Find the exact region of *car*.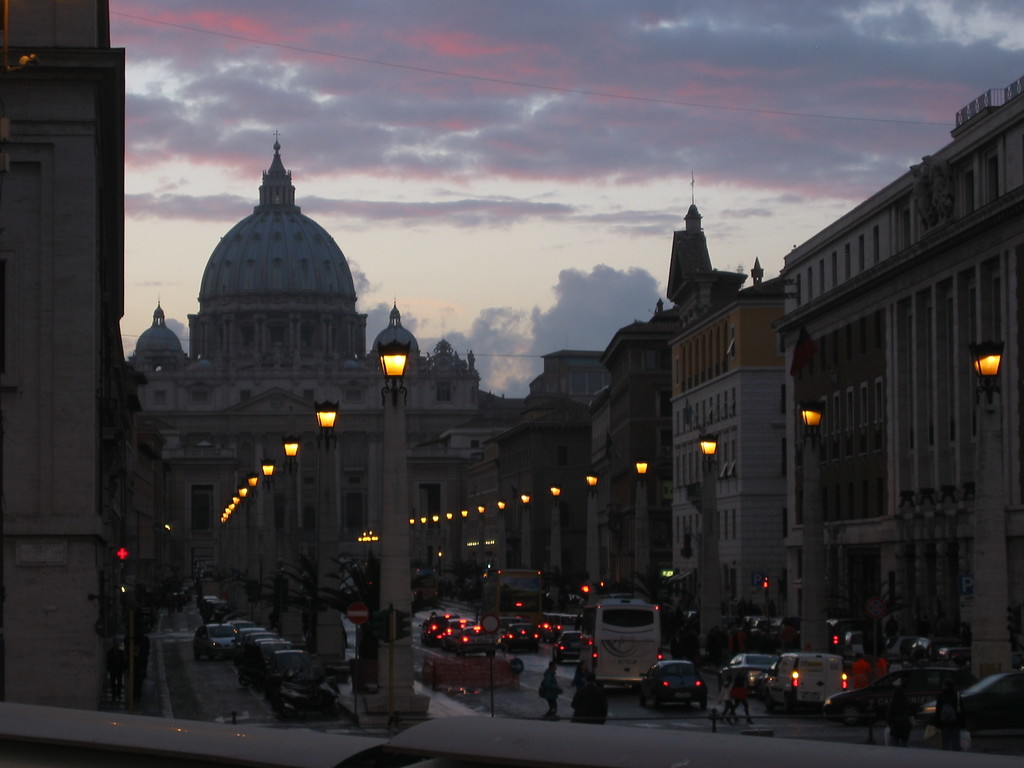
Exact region: 721:655:773:691.
